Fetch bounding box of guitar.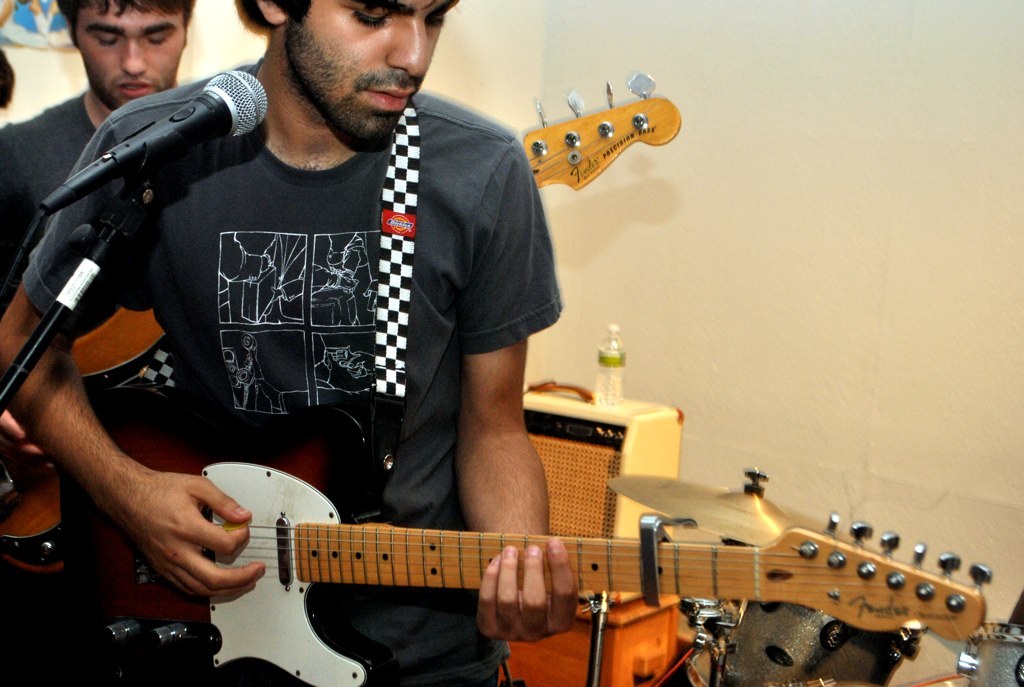
Bbox: x1=0 y1=67 x2=679 y2=571.
